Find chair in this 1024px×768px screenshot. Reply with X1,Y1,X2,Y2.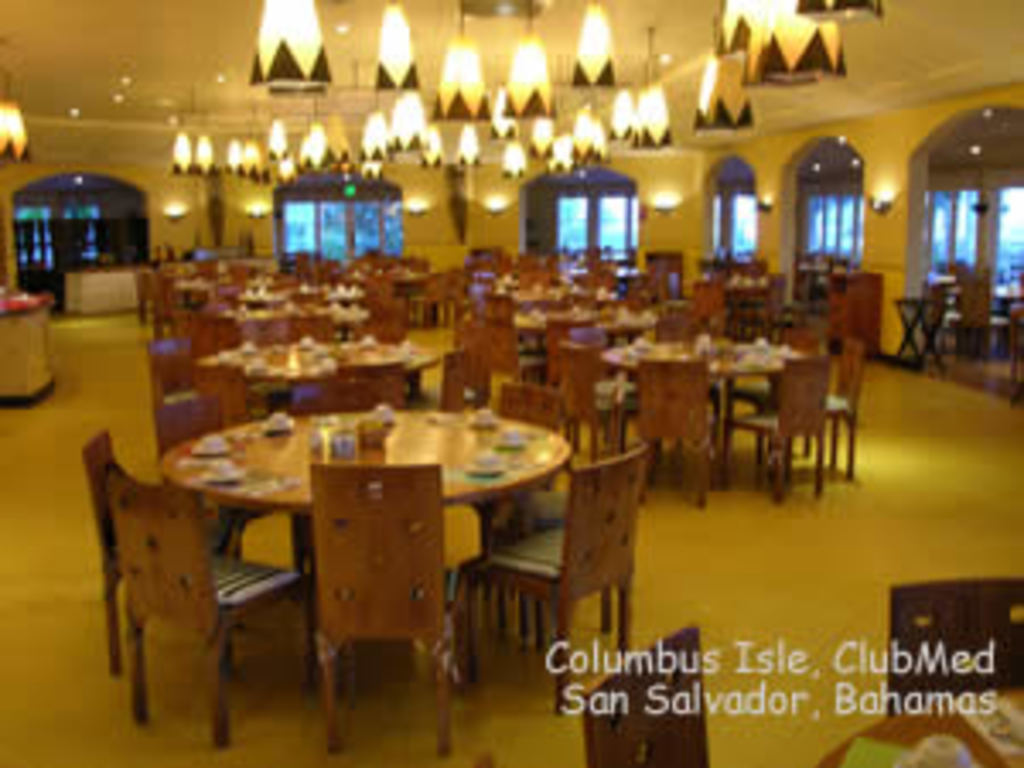
580,628,713,765.
